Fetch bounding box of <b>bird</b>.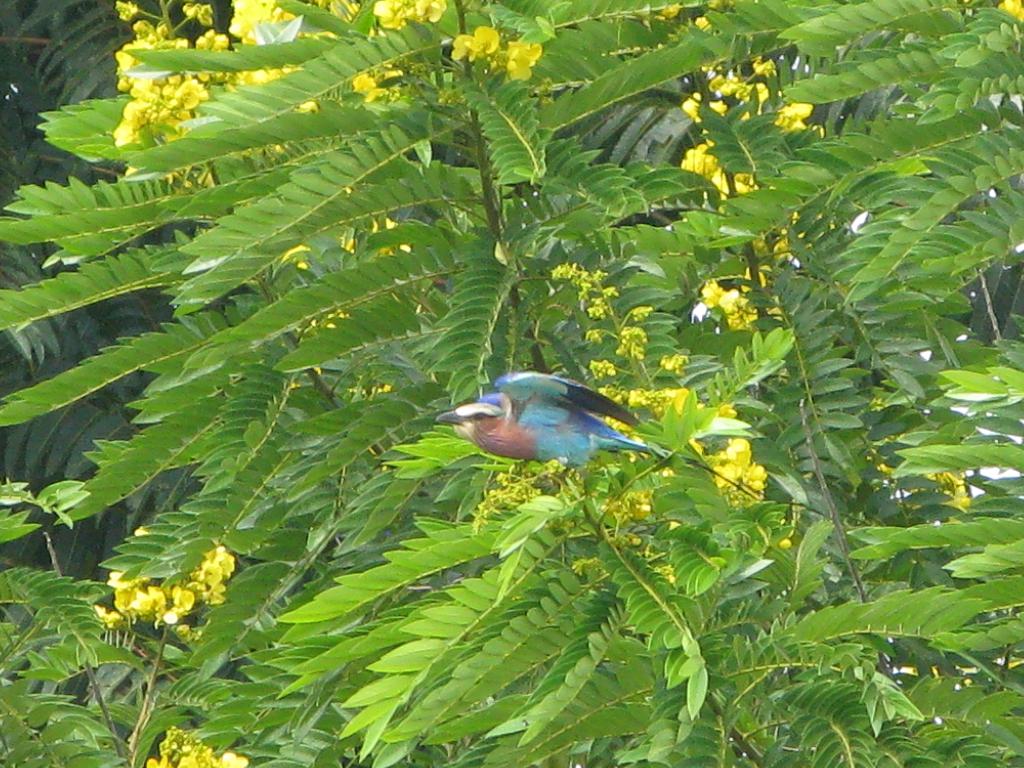
Bbox: x1=435 y1=364 x2=674 y2=483.
